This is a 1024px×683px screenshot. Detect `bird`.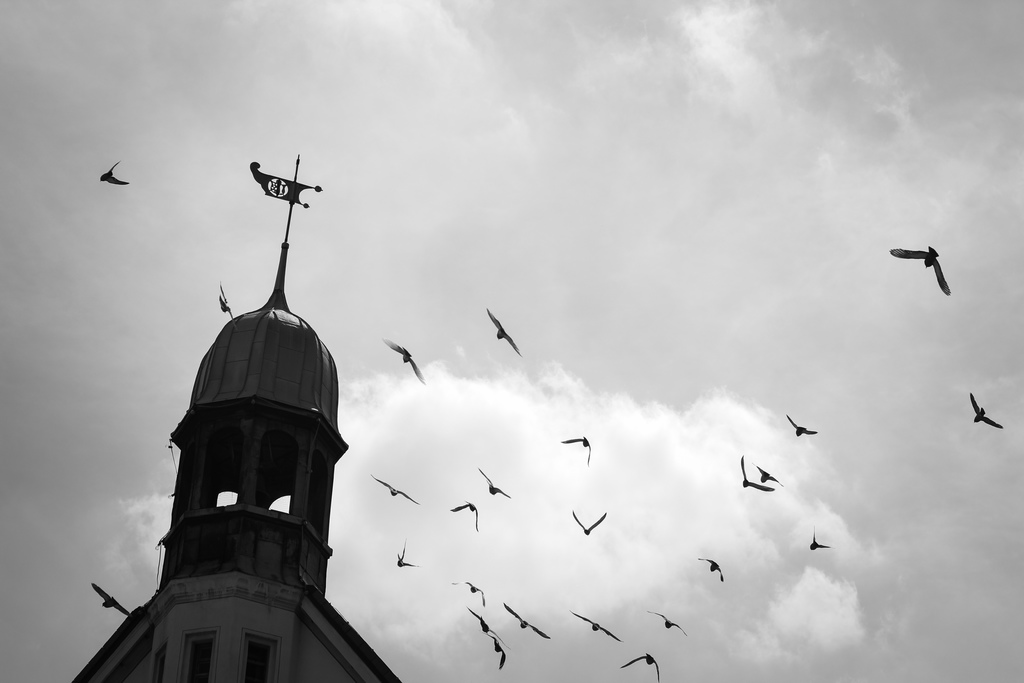
box=[504, 599, 547, 641].
